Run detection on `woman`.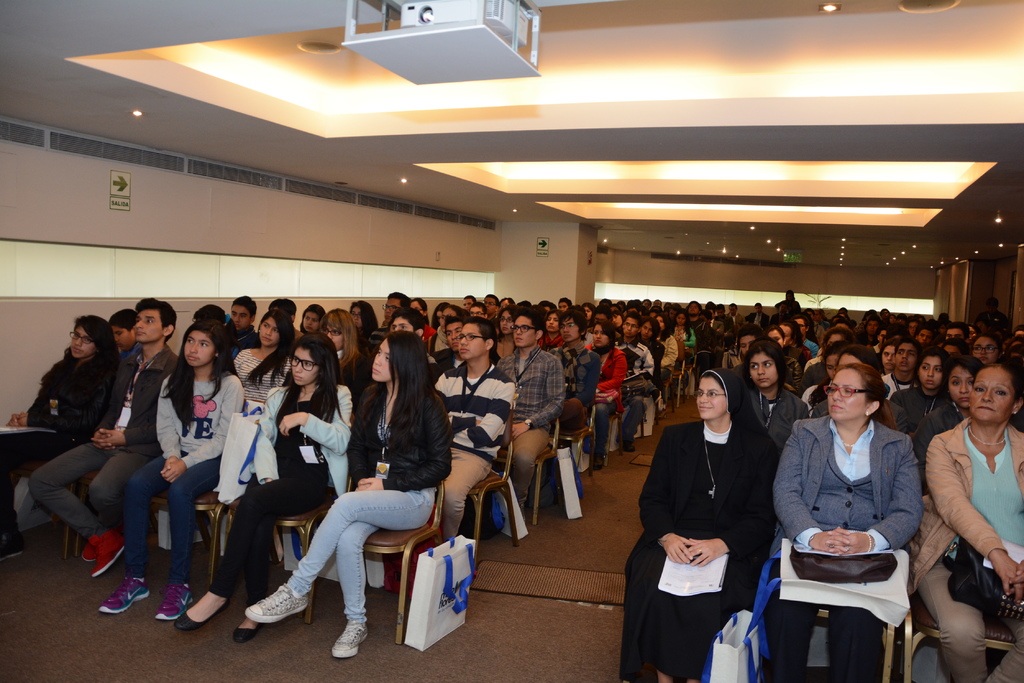
Result: x1=198 y1=301 x2=245 y2=346.
